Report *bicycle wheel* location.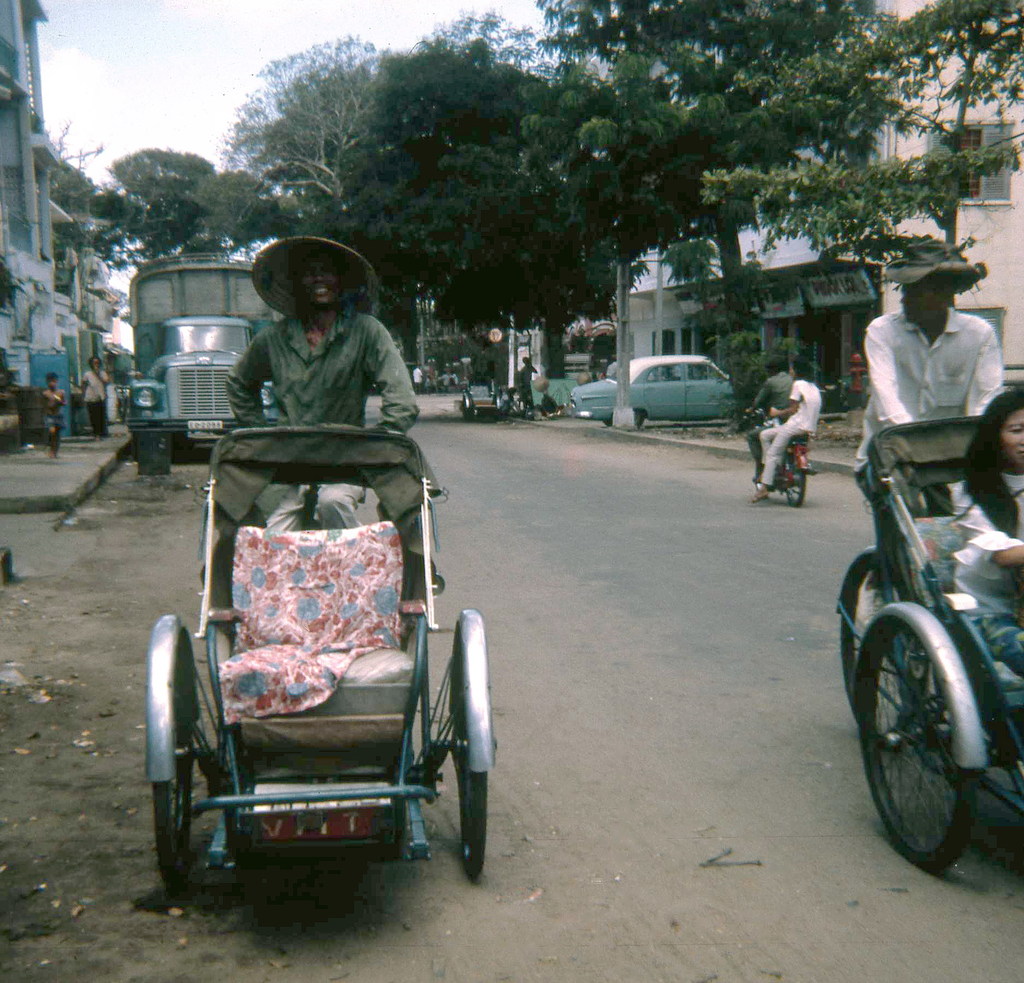
Report: (781, 451, 804, 510).
